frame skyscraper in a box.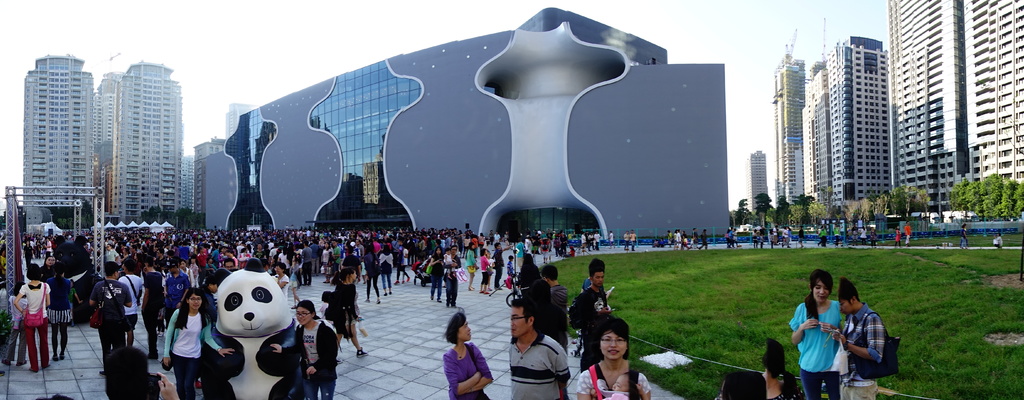
108:56:184:221.
